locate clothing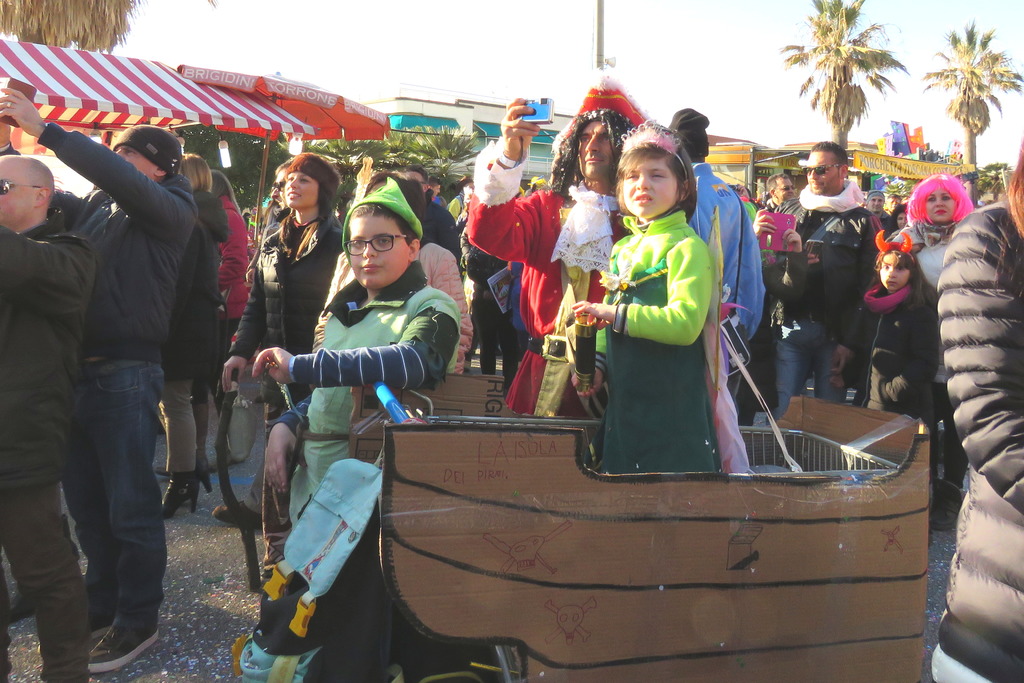
902 220 954 380
